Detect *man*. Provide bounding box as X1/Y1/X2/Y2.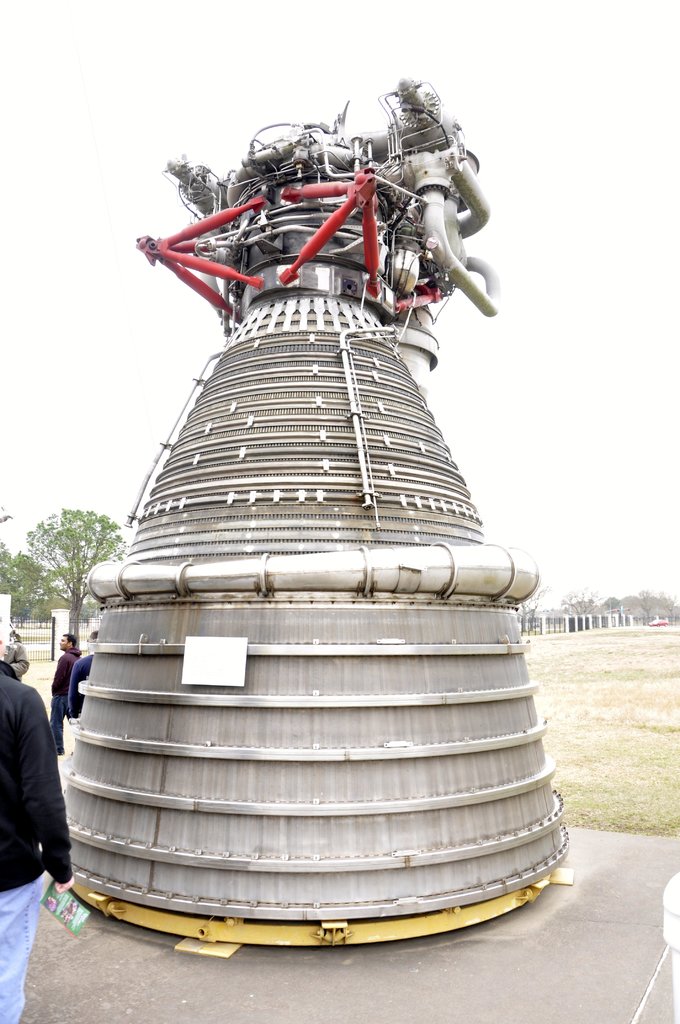
0/625/26/675.
